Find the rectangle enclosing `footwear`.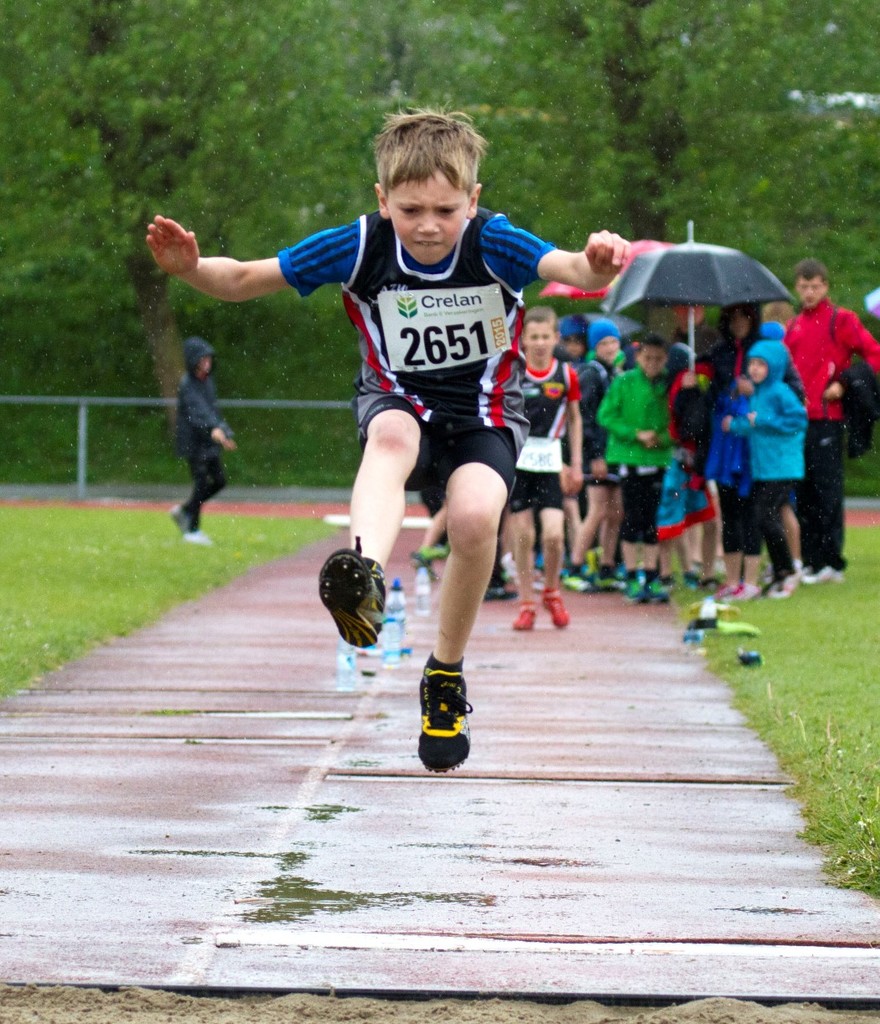
left=511, top=604, right=535, bottom=632.
